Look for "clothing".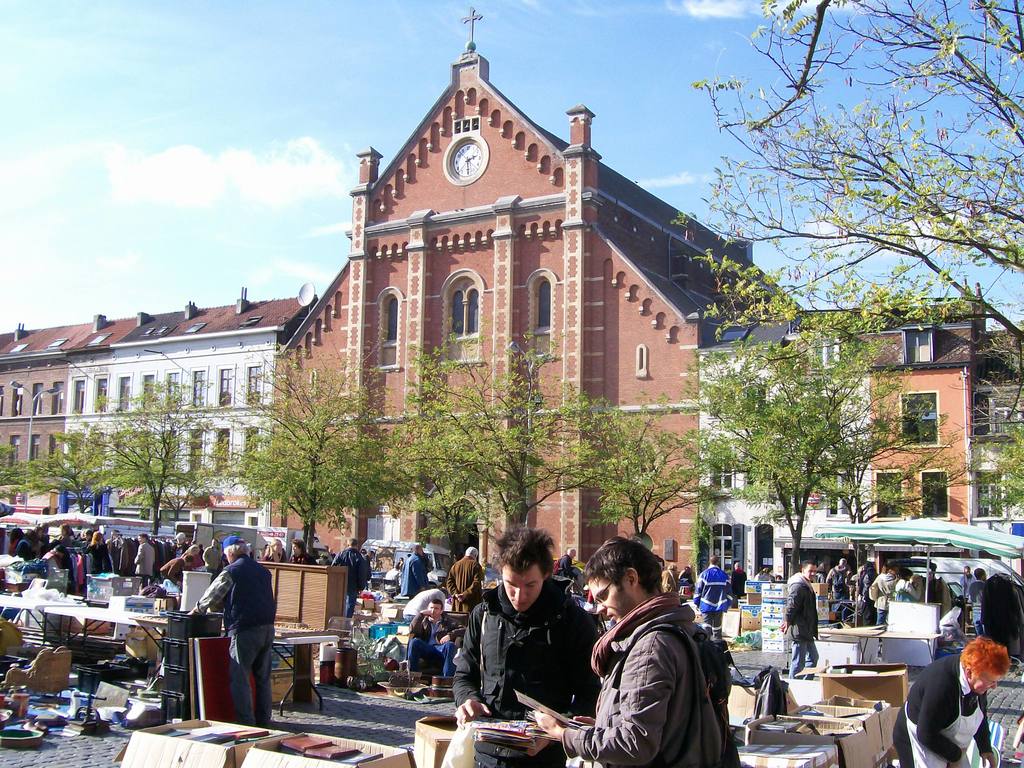
Found: rect(401, 590, 445, 619).
